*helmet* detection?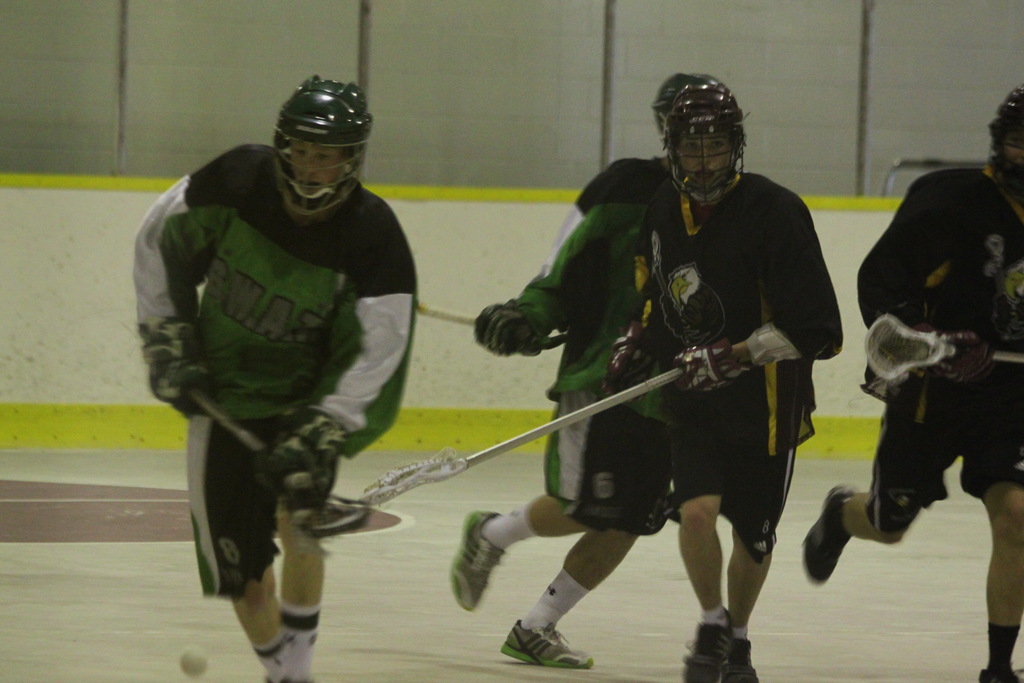
box=[647, 75, 693, 130]
